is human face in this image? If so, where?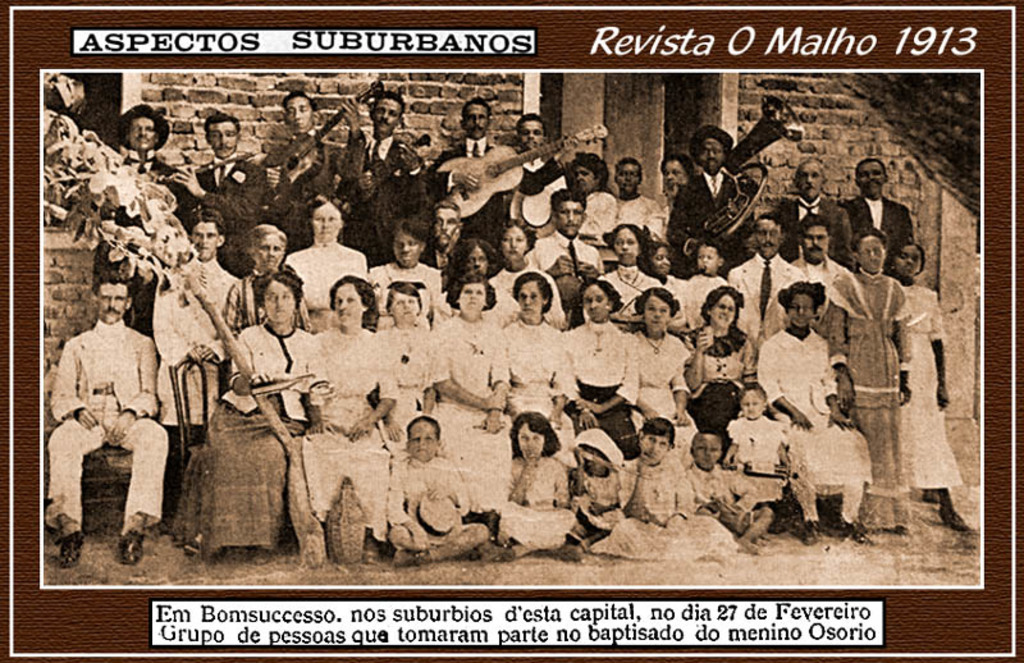
Yes, at 639 431 669 459.
